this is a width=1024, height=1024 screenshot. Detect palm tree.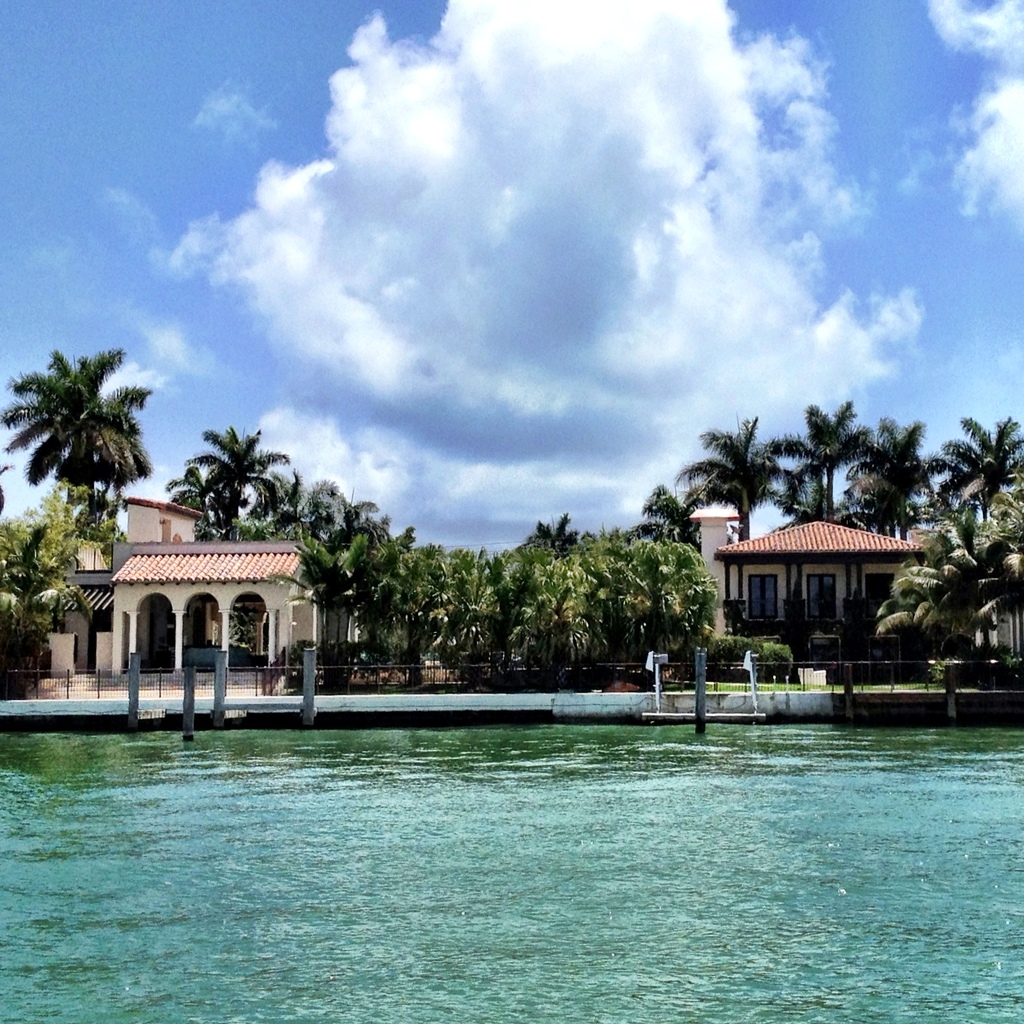
[938, 416, 1023, 547].
